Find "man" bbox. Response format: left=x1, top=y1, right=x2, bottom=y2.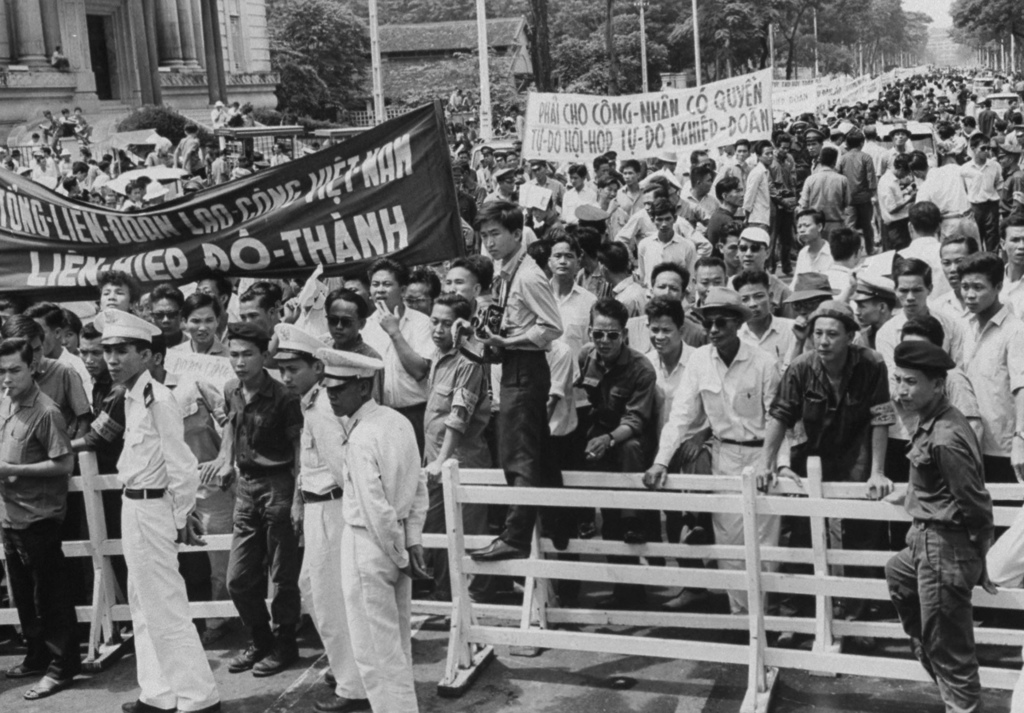
left=420, top=301, right=496, bottom=614.
